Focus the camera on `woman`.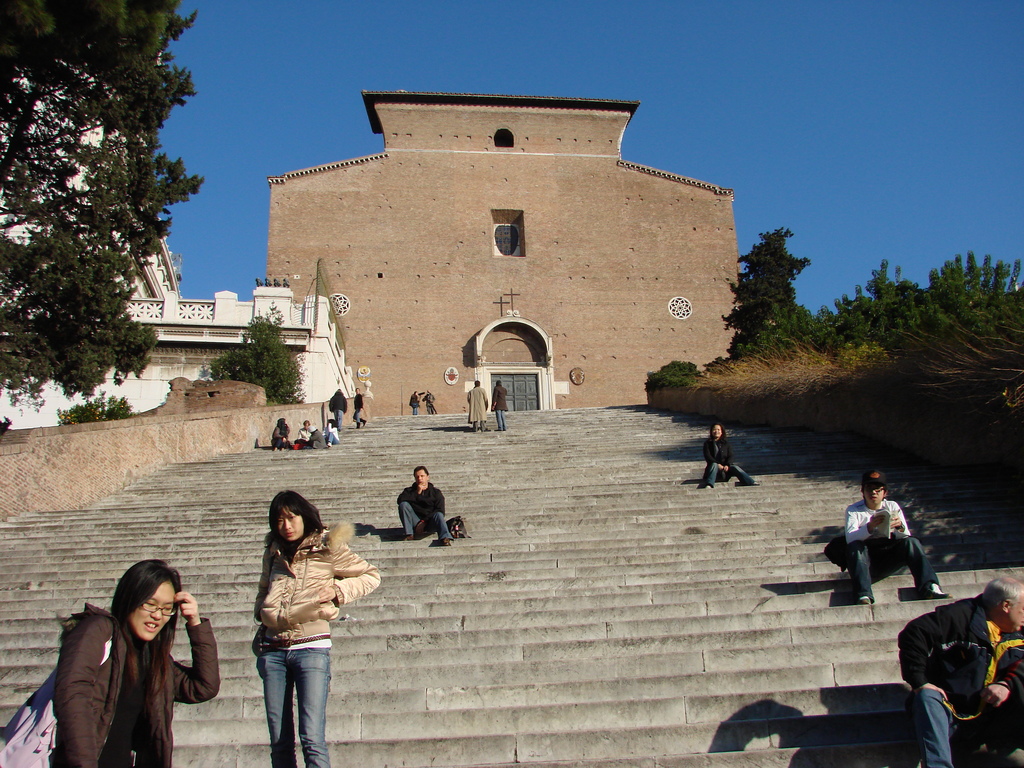
Focus region: <region>325, 420, 341, 444</region>.
